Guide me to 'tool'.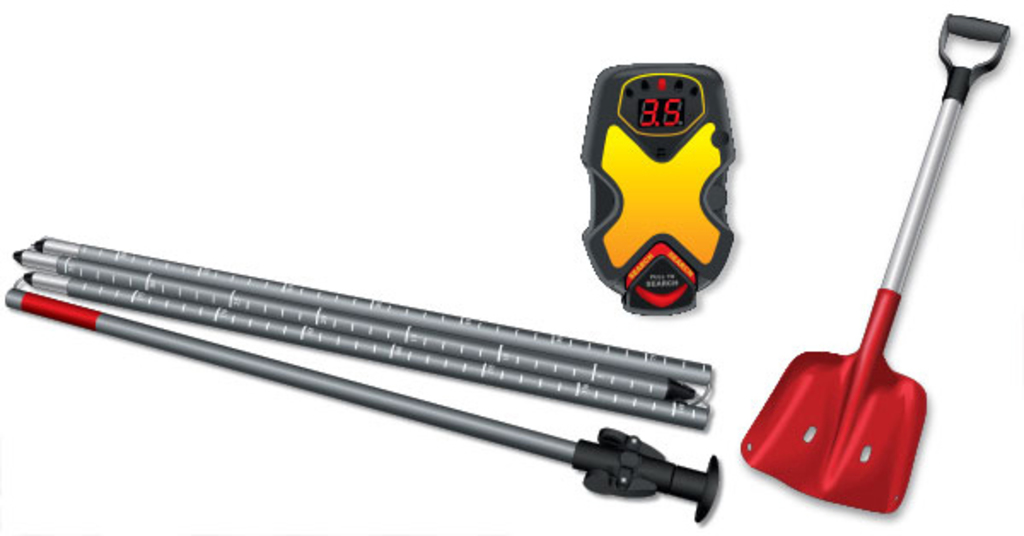
Guidance: 12:234:705:399.
